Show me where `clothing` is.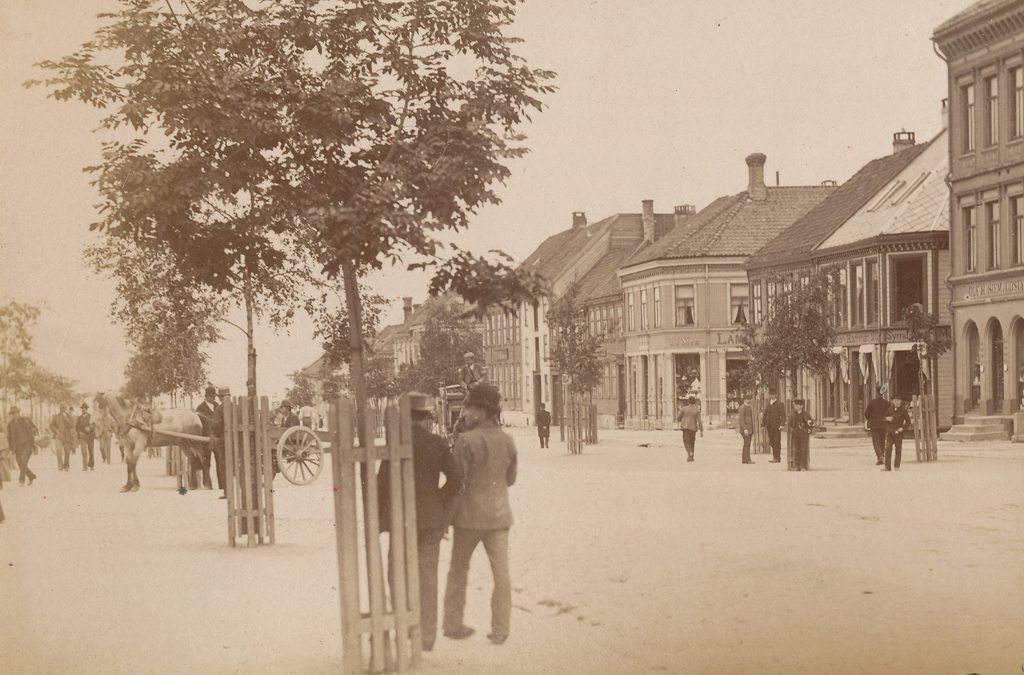
`clothing` is at 760:400:790:459.
